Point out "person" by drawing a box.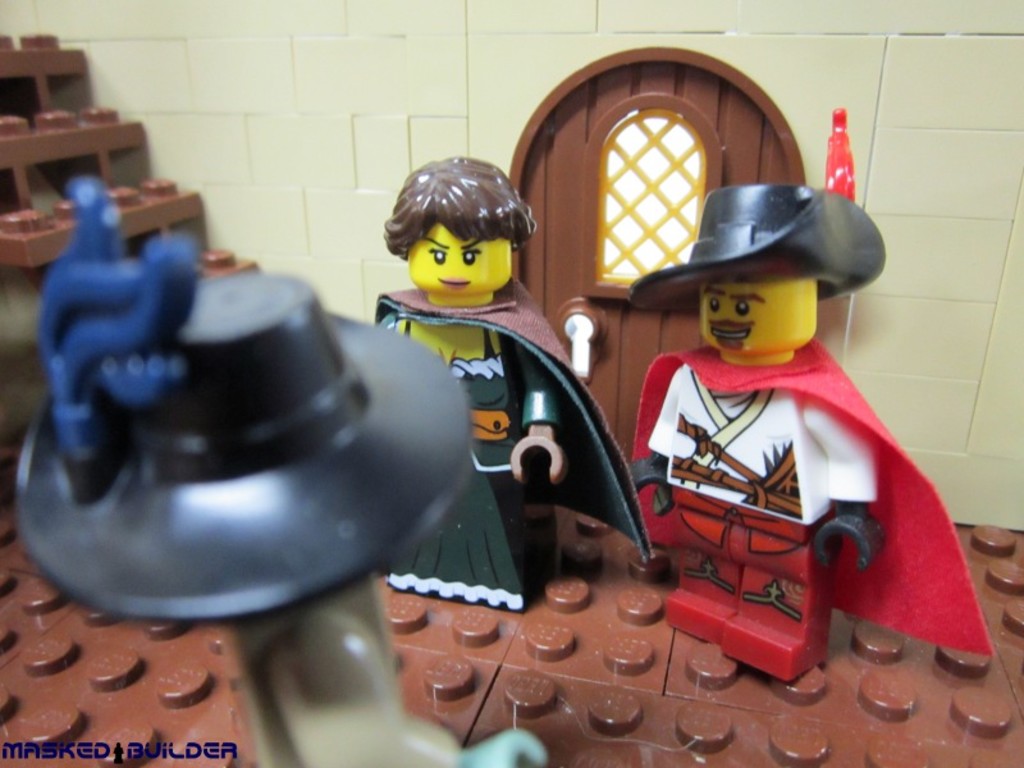
rect(632, 191, 998, 689).
